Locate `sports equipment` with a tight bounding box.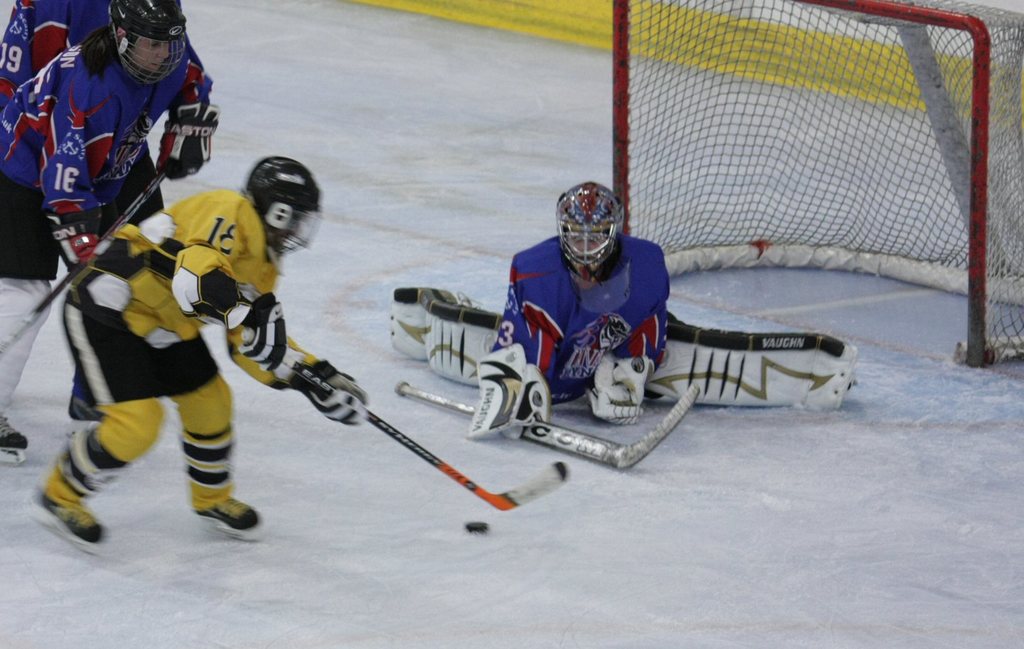
detection(464, 339, 547, 440).
